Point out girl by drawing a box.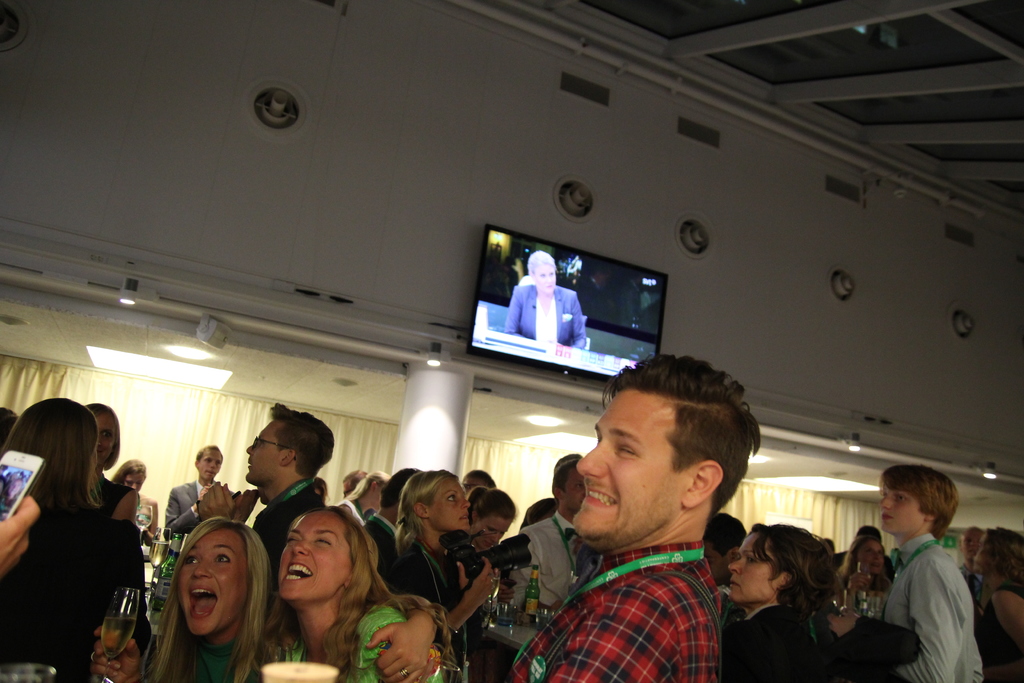
bbox=[271, 498, 447, 682].
